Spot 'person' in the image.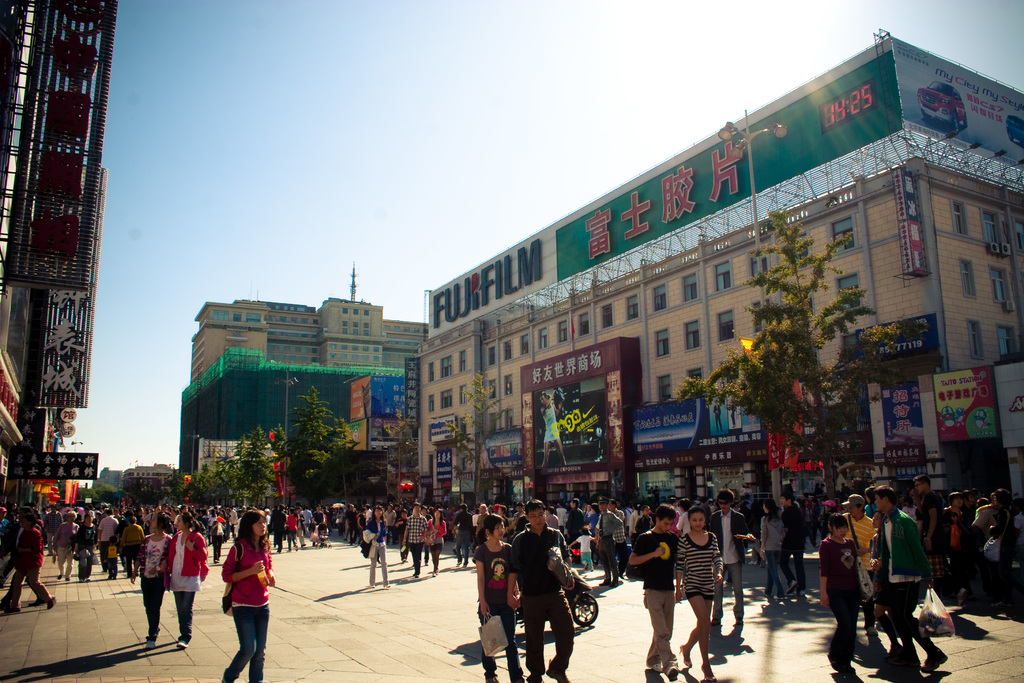
'person' found at [left=207, top=513, right=274, bottom=680].
